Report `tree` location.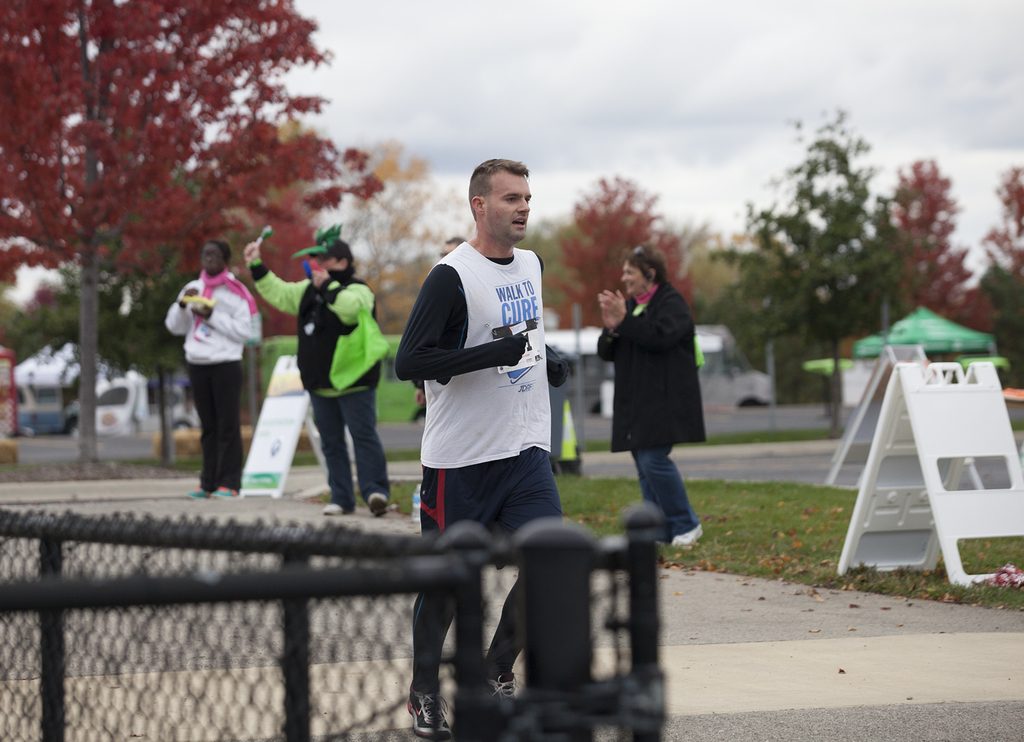
Report: [left=0, top=0, right=386, bottom=464].
